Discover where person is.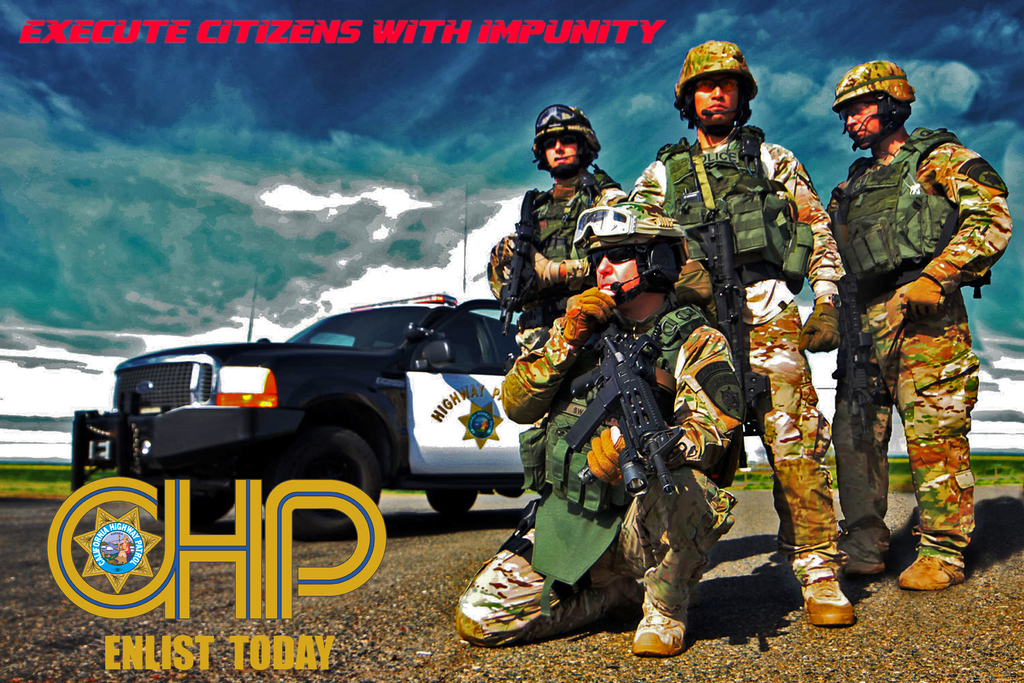
Discovered at box=[452, 188, 778, 662].
